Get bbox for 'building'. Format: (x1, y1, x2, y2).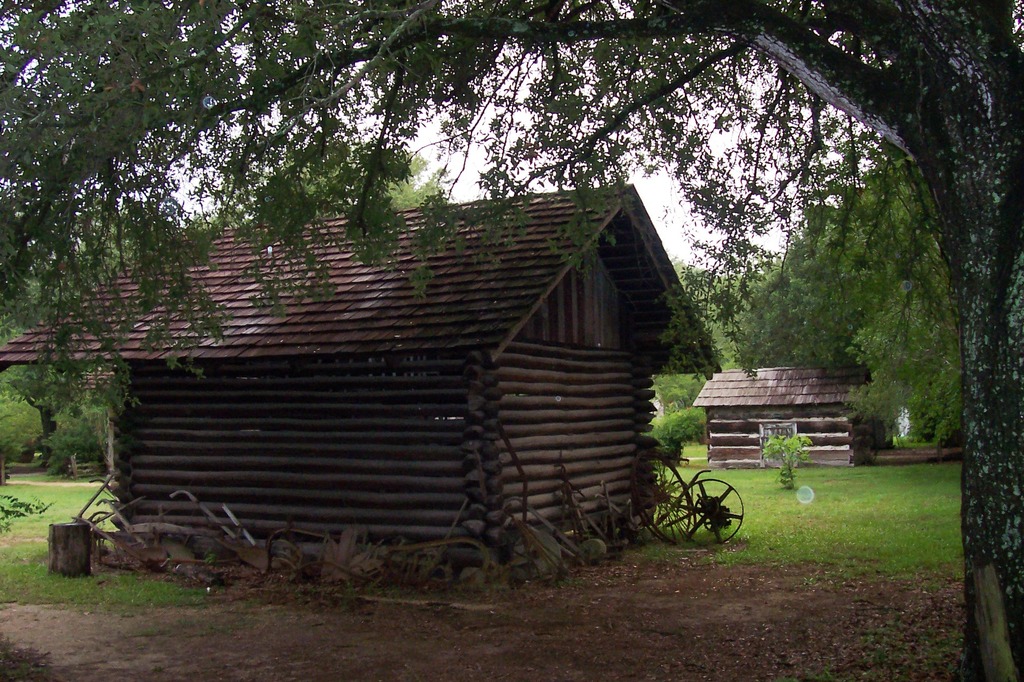
(0, 175, 732, 596).
